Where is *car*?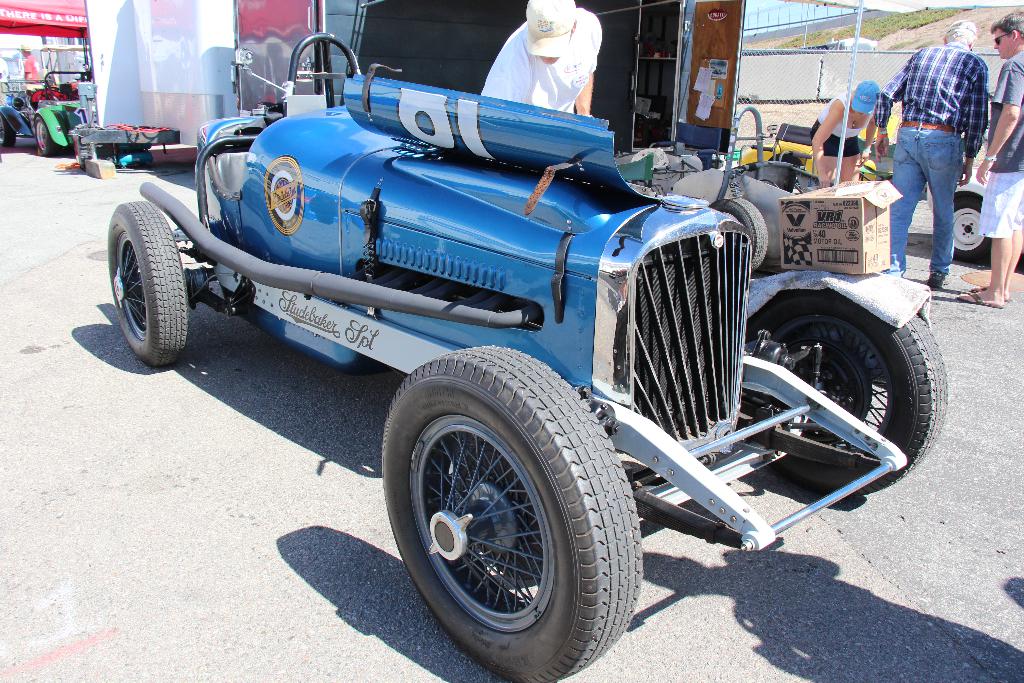
bbox=(107, 0, 948, 682).
